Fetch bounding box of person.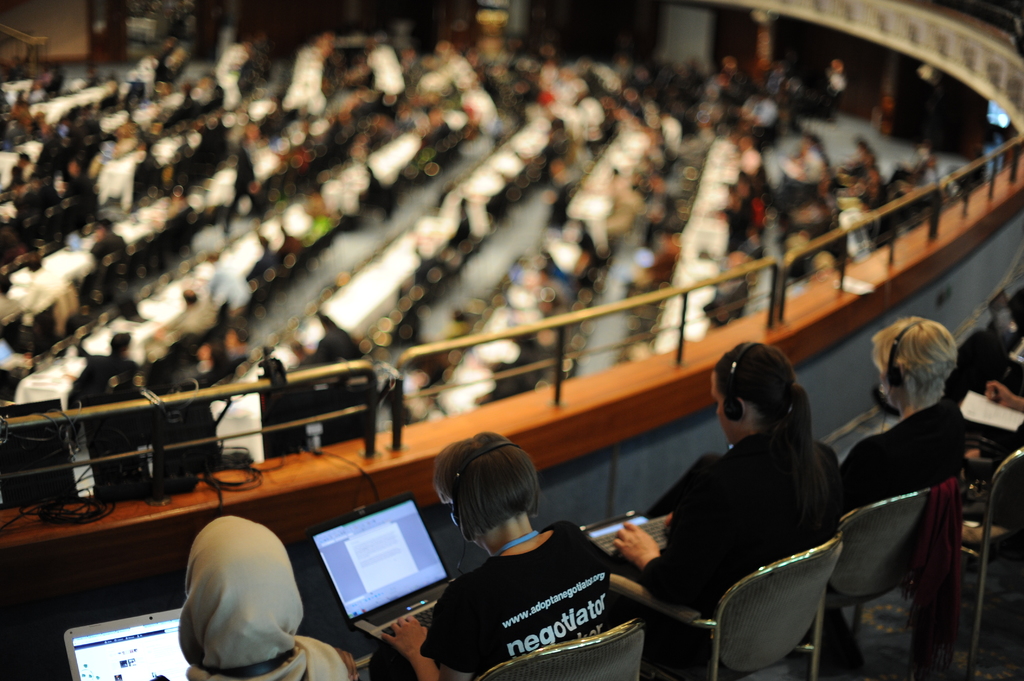
Bbox: rect(608, 337, 845, 675).
